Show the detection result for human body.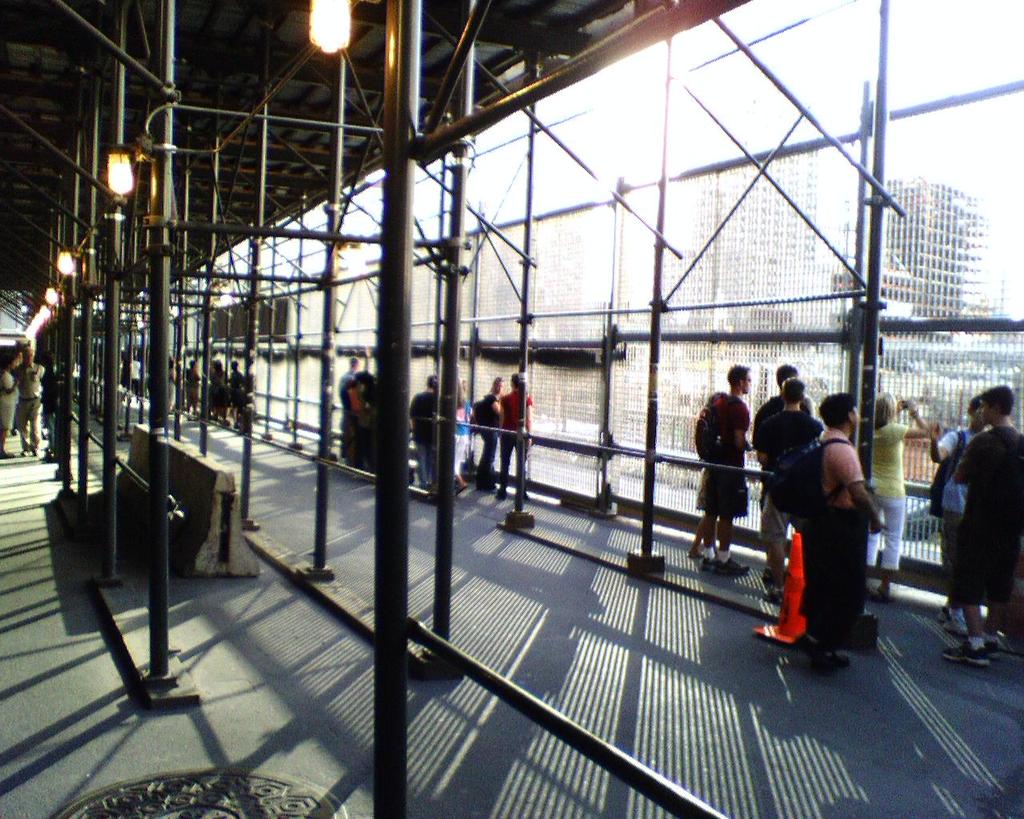
[339,369,362,453].
